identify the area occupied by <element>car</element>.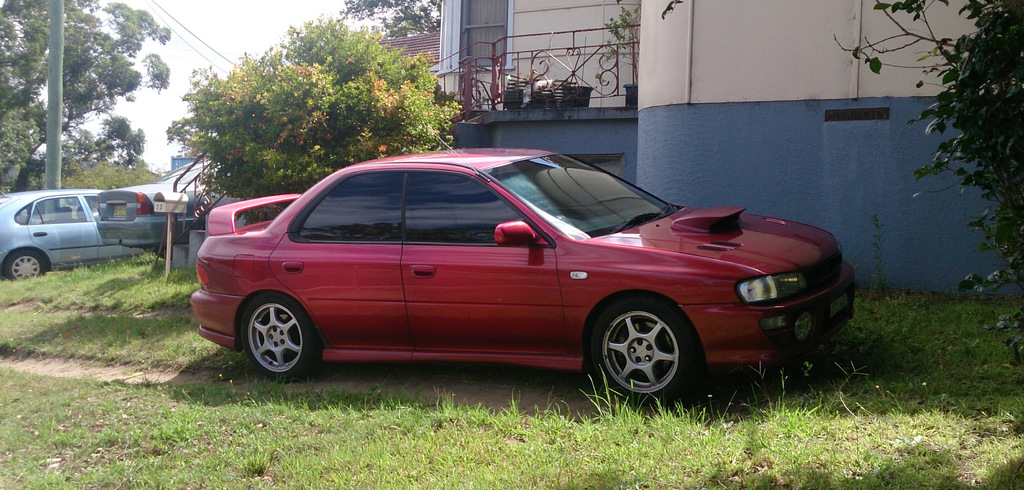
Area: left=0, top=189, right=148, bottom=281.
